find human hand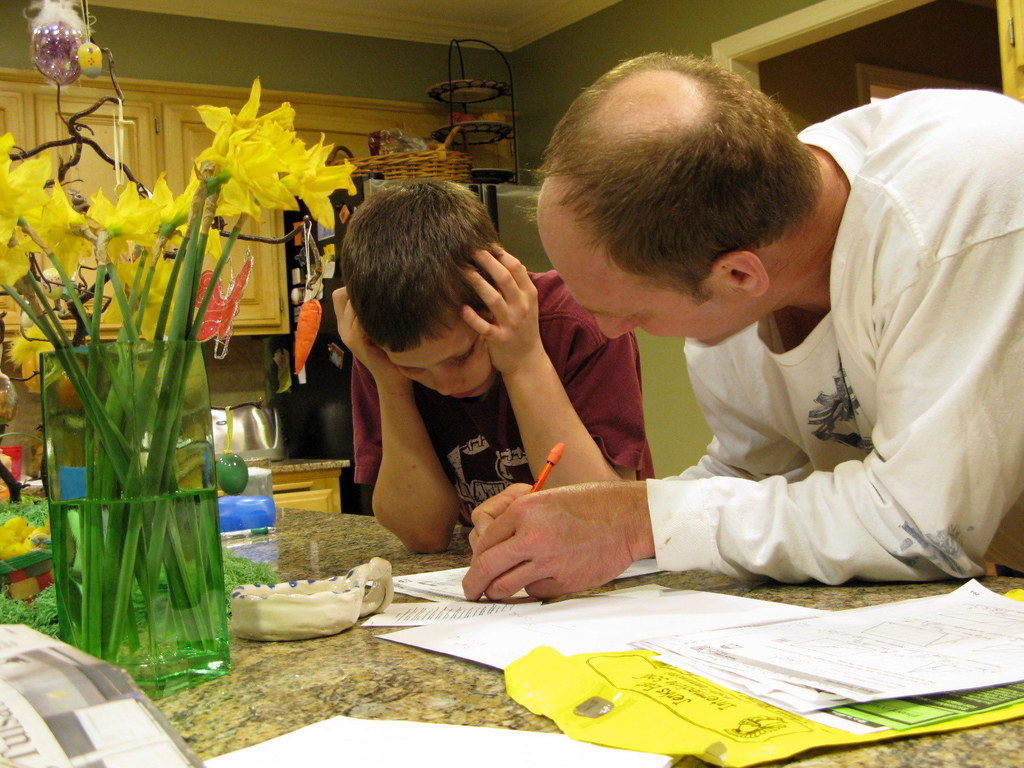
331,284,412,385
